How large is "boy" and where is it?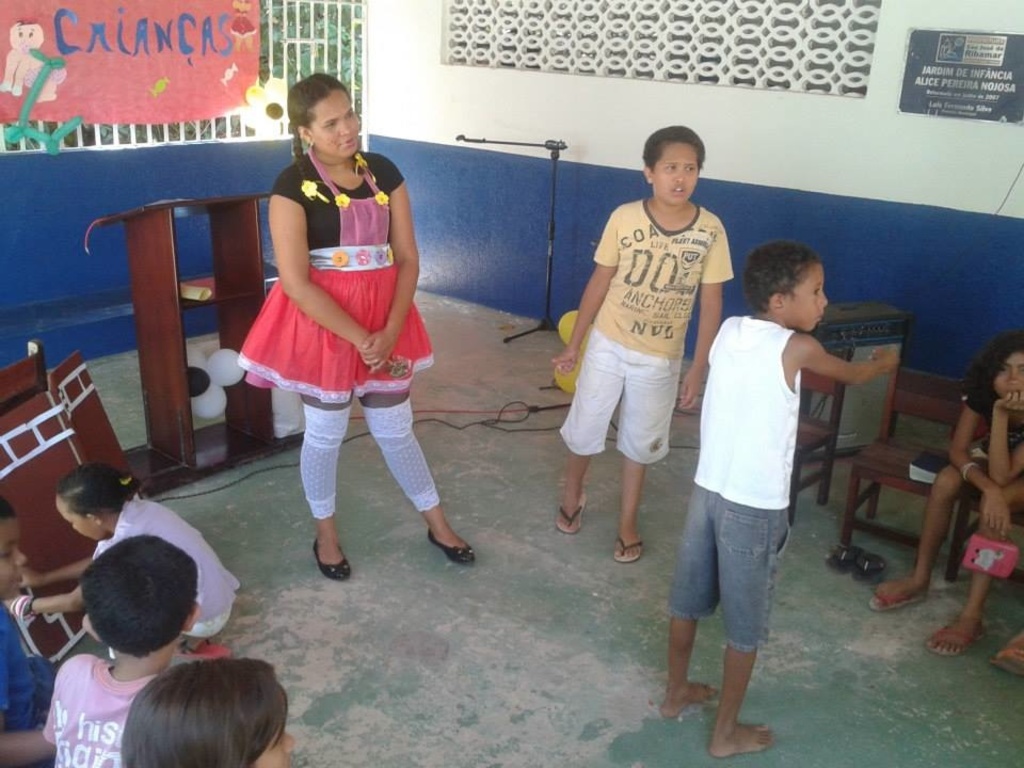
Bounding box: BBox(654, 221, 854, 733).
